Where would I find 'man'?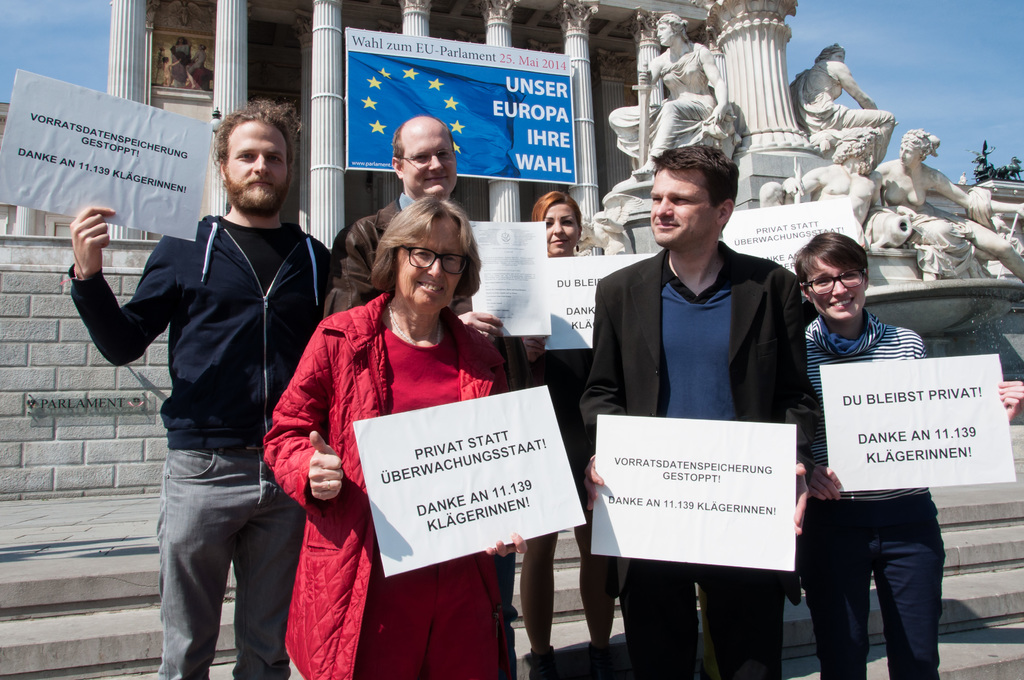
At (left=609, top=13, right=733, bottom=174).
